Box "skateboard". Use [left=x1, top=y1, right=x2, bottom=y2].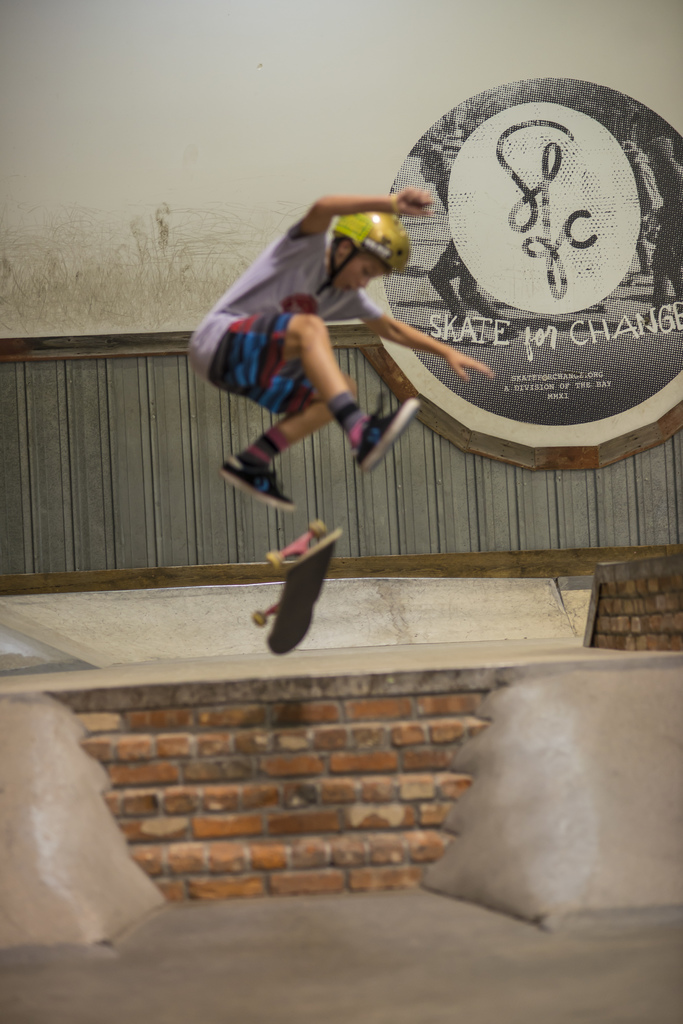
[left=252, top=516, right=346, bottom=657].
